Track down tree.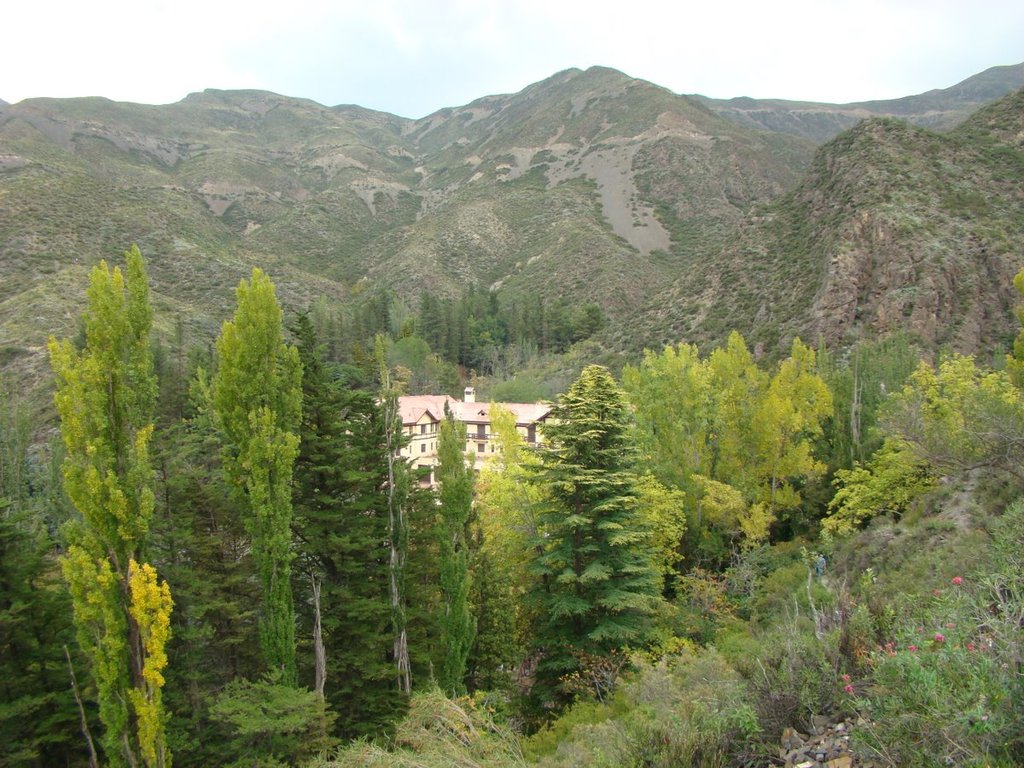
Tracked to 287:306:365:767.
